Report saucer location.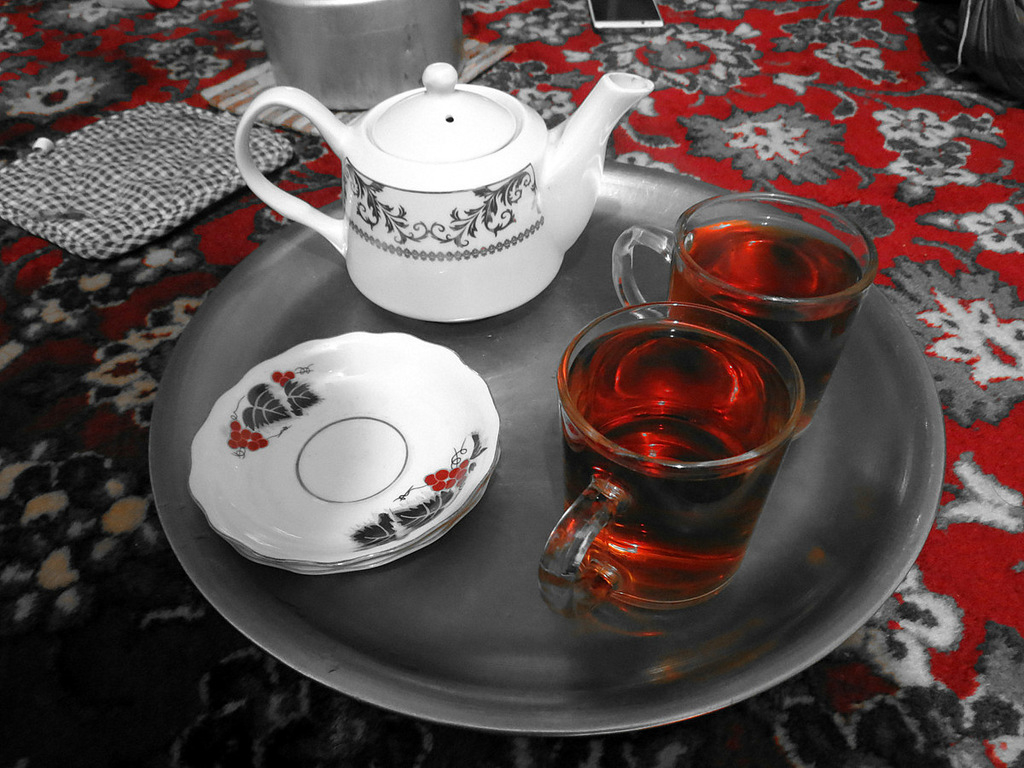
Report: x1=234 y1=485 x2=489 y2=581.
